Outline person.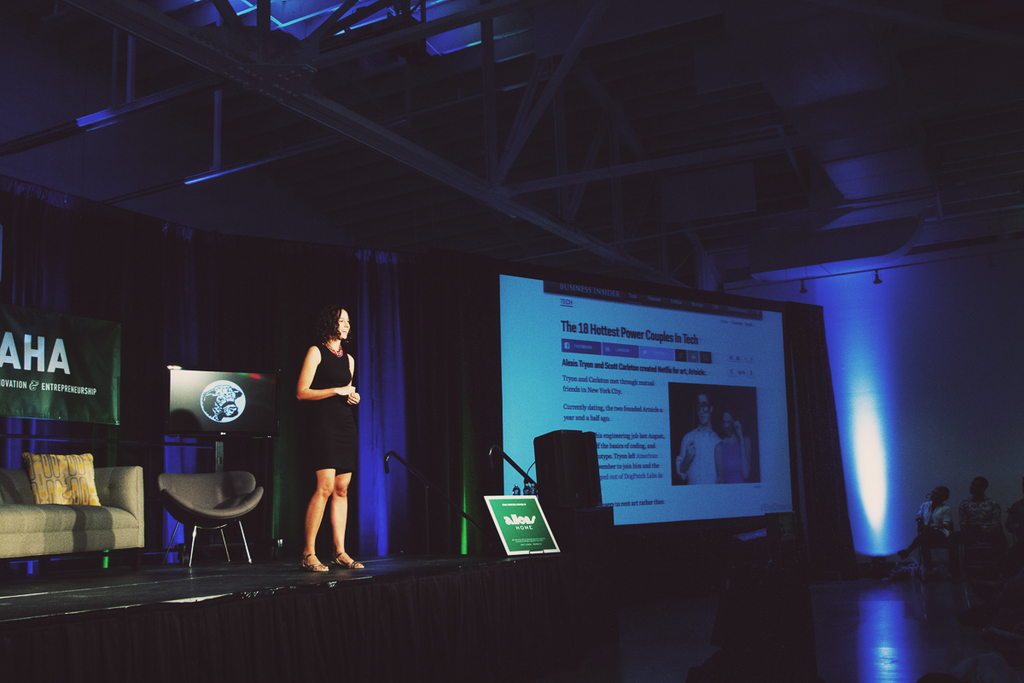
Outline: (left=669, top=382, right=726, bottom=482).
